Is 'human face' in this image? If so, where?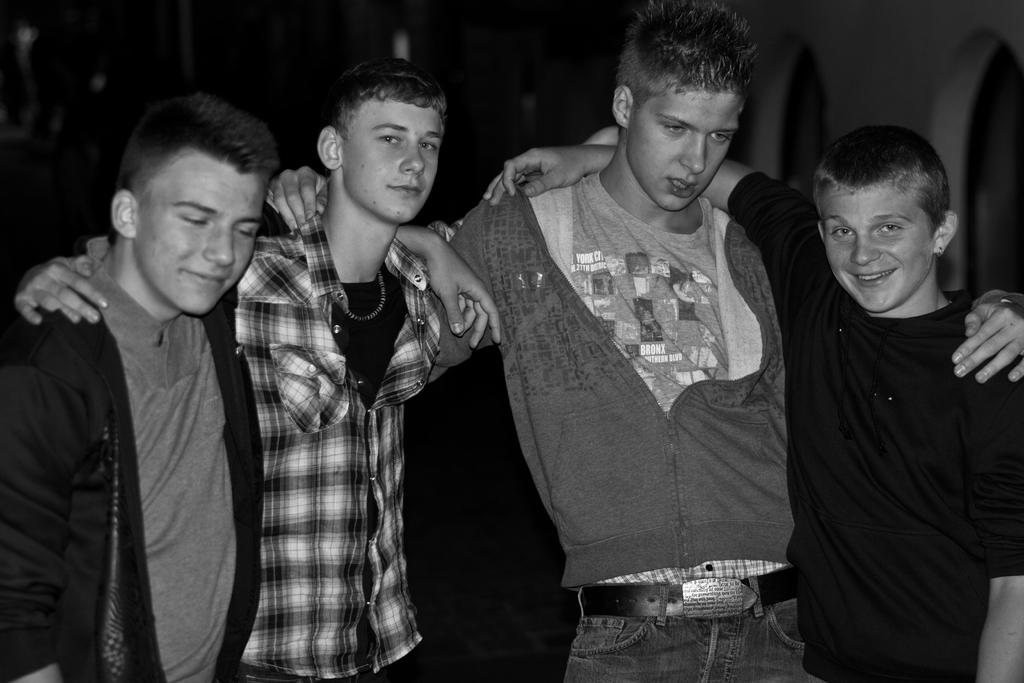
Yes, at (left=342, top=100, right=445, bottom=225).
